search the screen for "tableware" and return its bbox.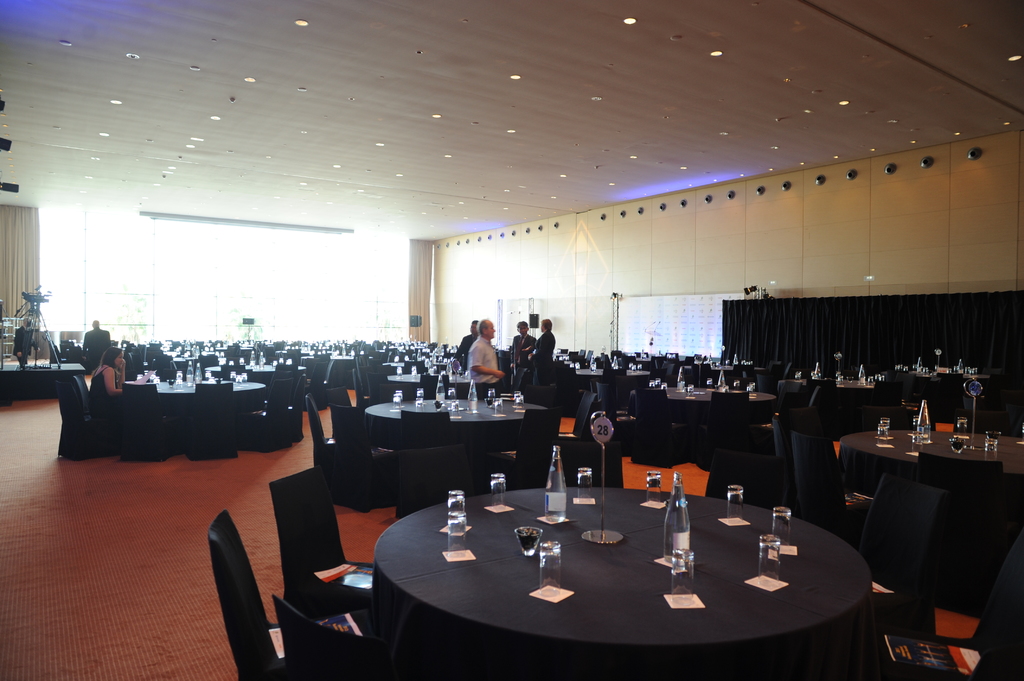
Found: Rect(539, 540, 561, 590).
